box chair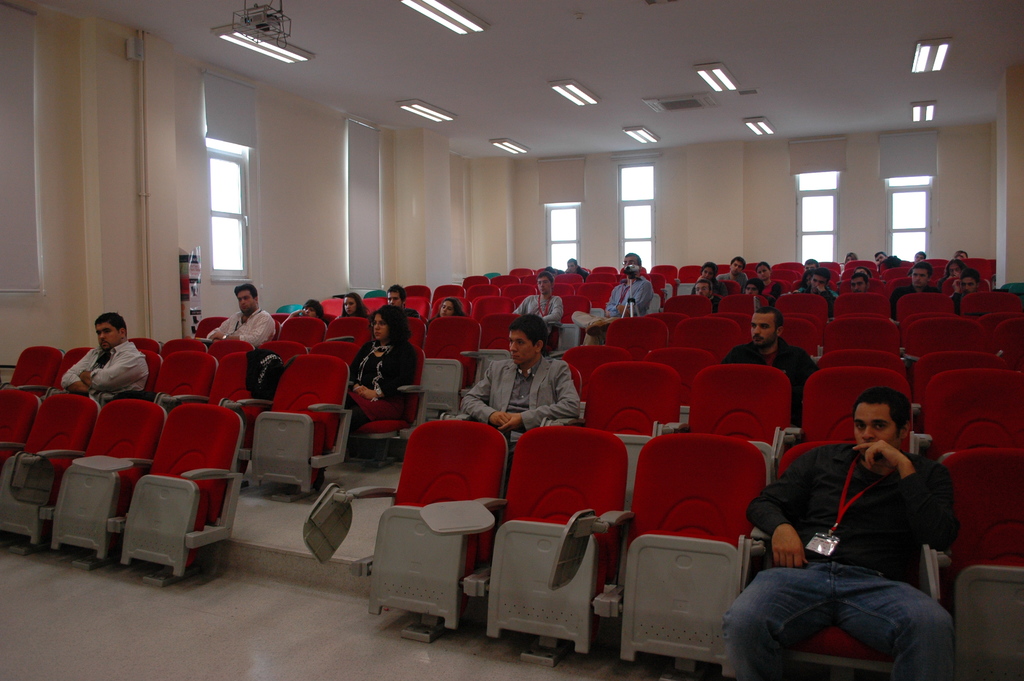
l=486, t=427, r=632, b=650
